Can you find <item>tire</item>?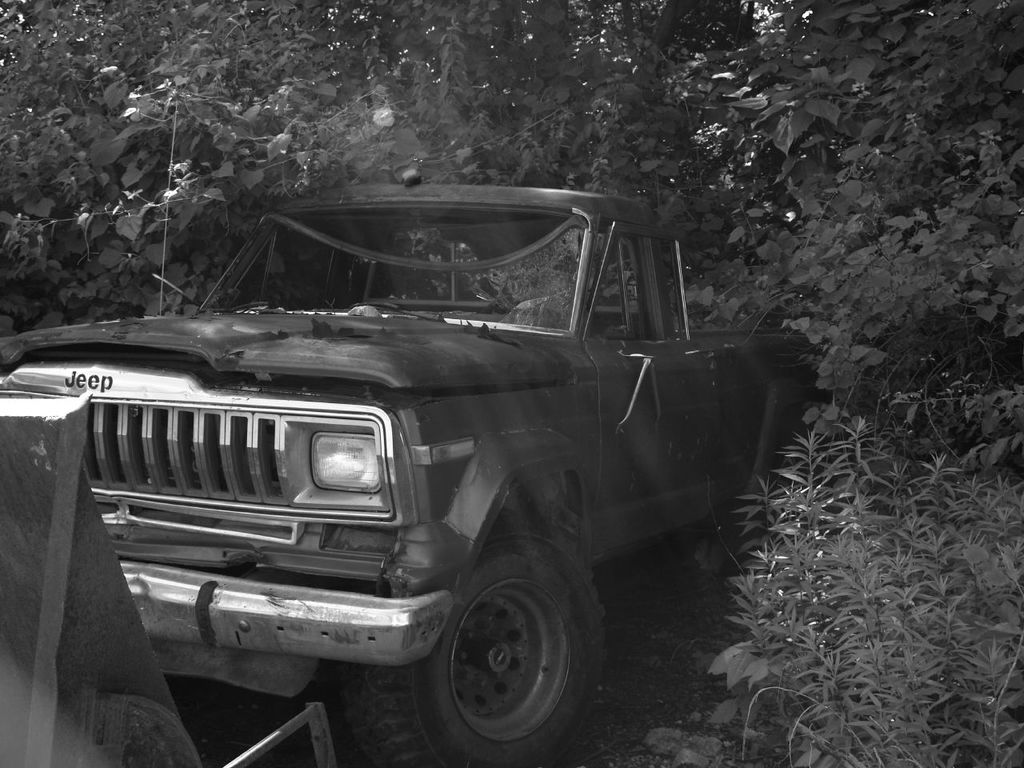
Yes, bounding box: detection(413, 541, 590, 759).
